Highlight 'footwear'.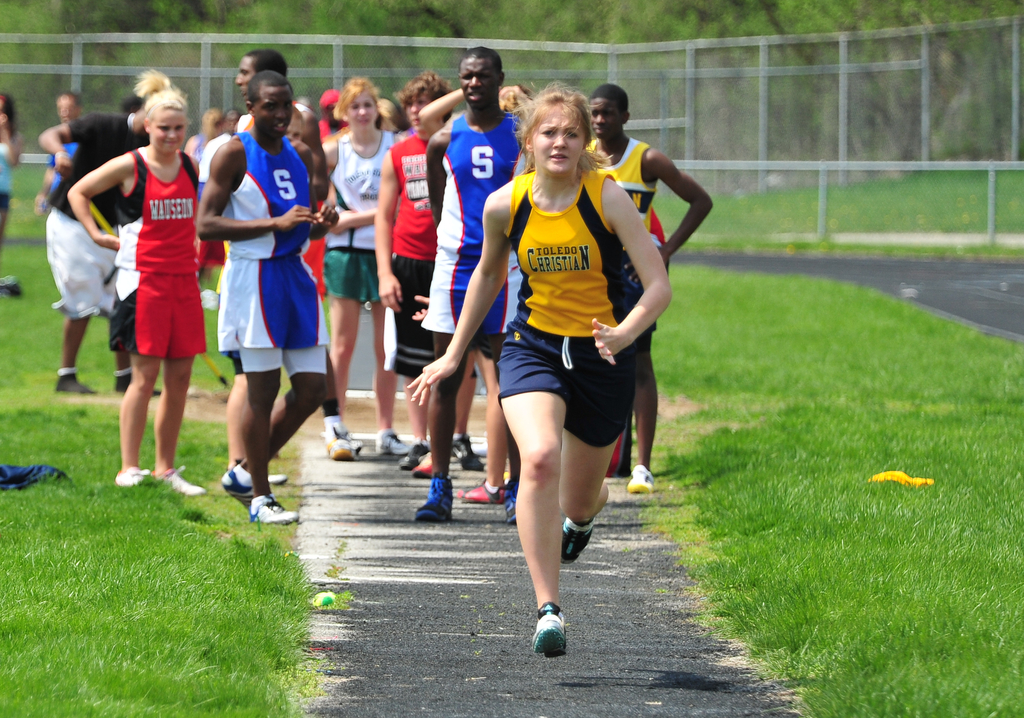
Highlighted region: crop(226, 465, 257, 506).
